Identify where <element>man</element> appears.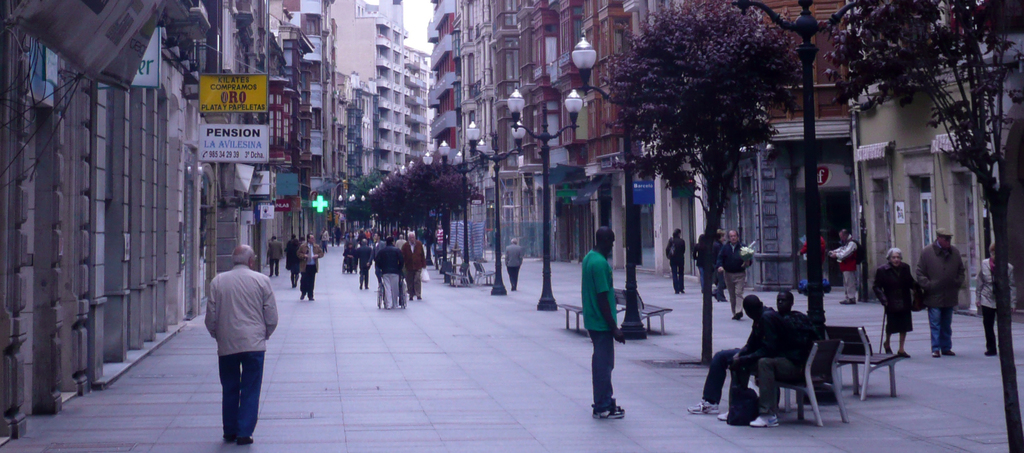
Appears at [x1=396, y1=236, x2=403, y2=250].
